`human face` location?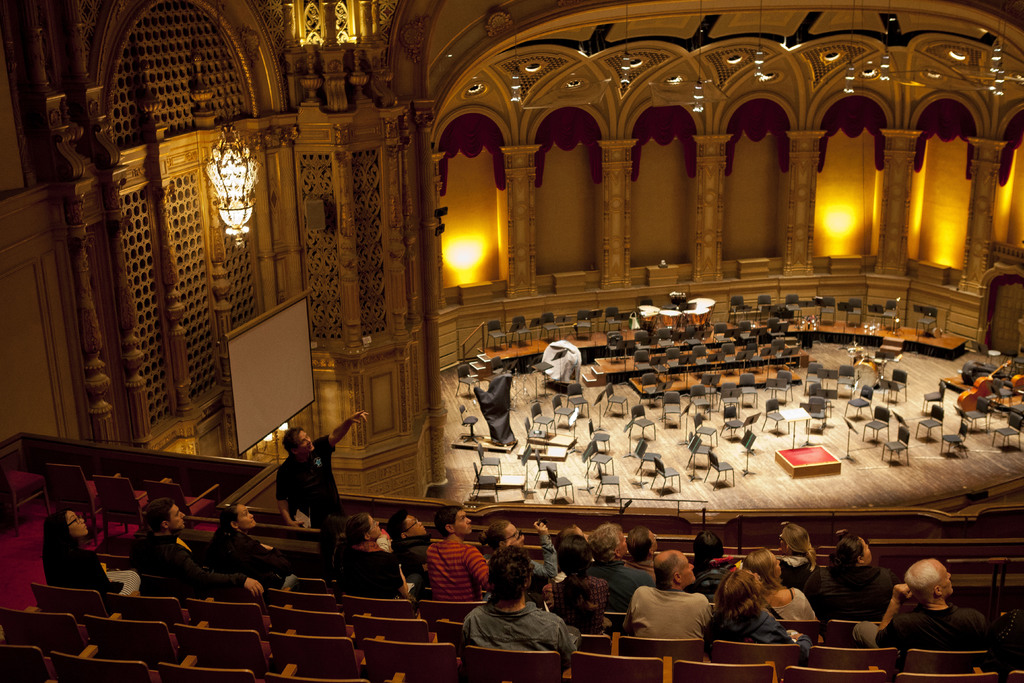
x1=365, y1=514, x2=384, y2=540
